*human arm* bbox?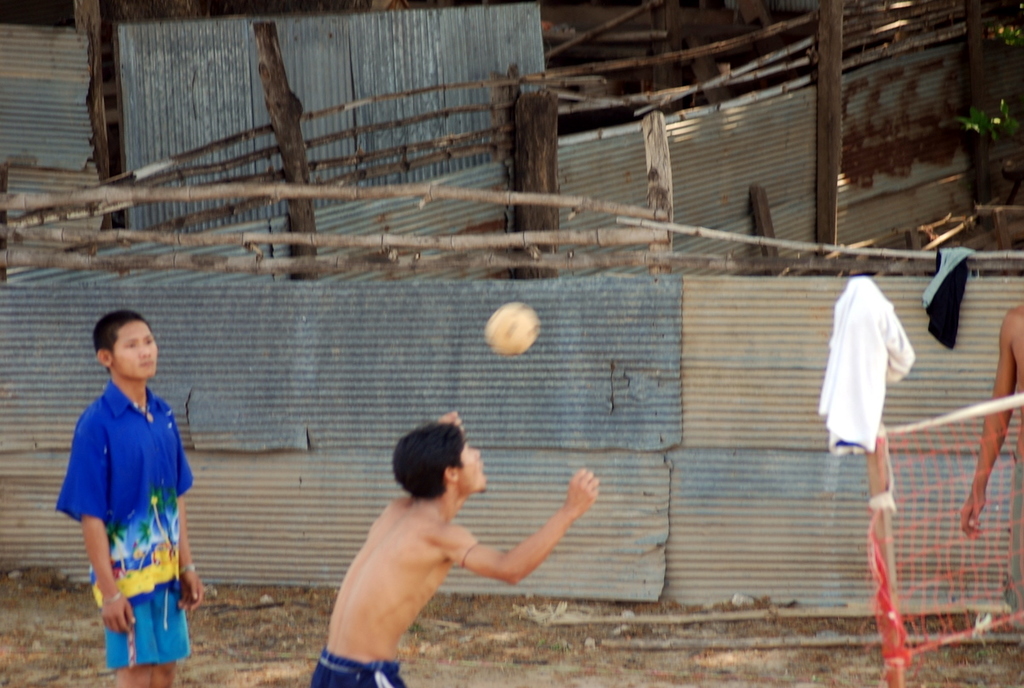
957 305 1023 544
